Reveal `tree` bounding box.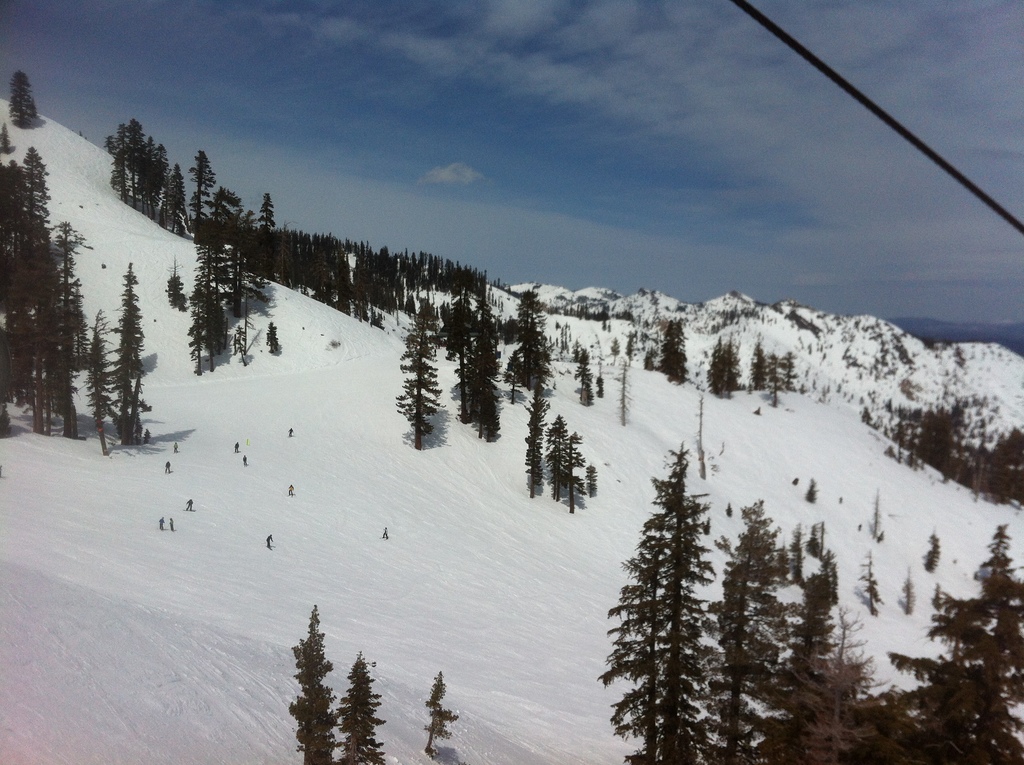
Revealed: BBox(458, 293, 476, 413).
